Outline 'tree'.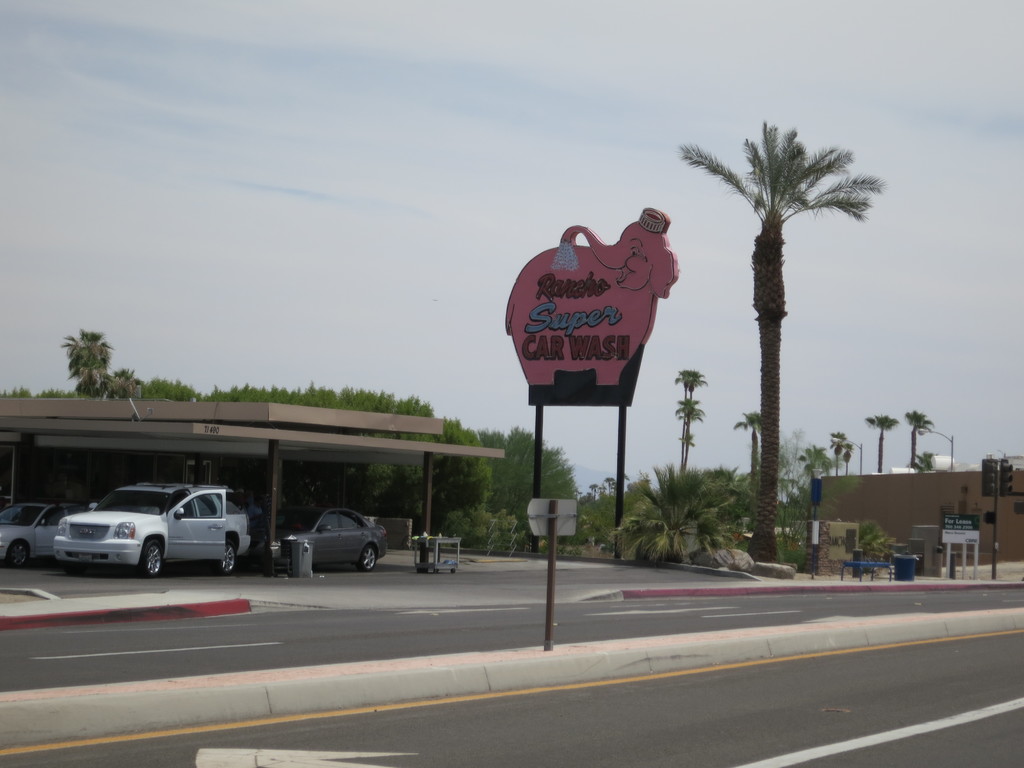
Outline: [81, 363, 150, 403].
